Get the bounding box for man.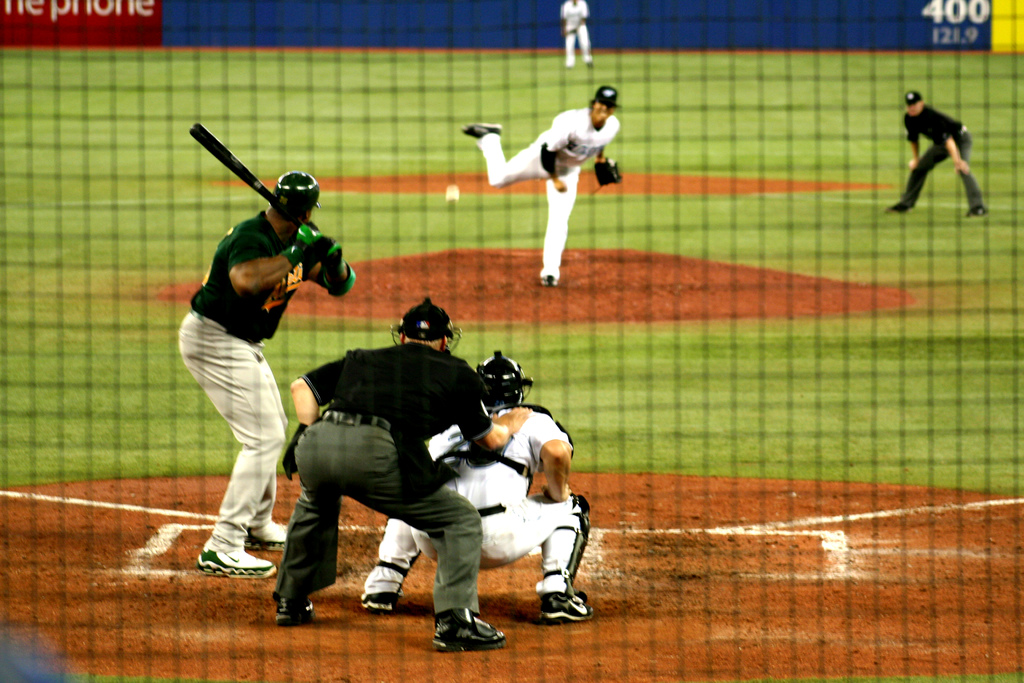
rect(463, 85, 622, 287).
